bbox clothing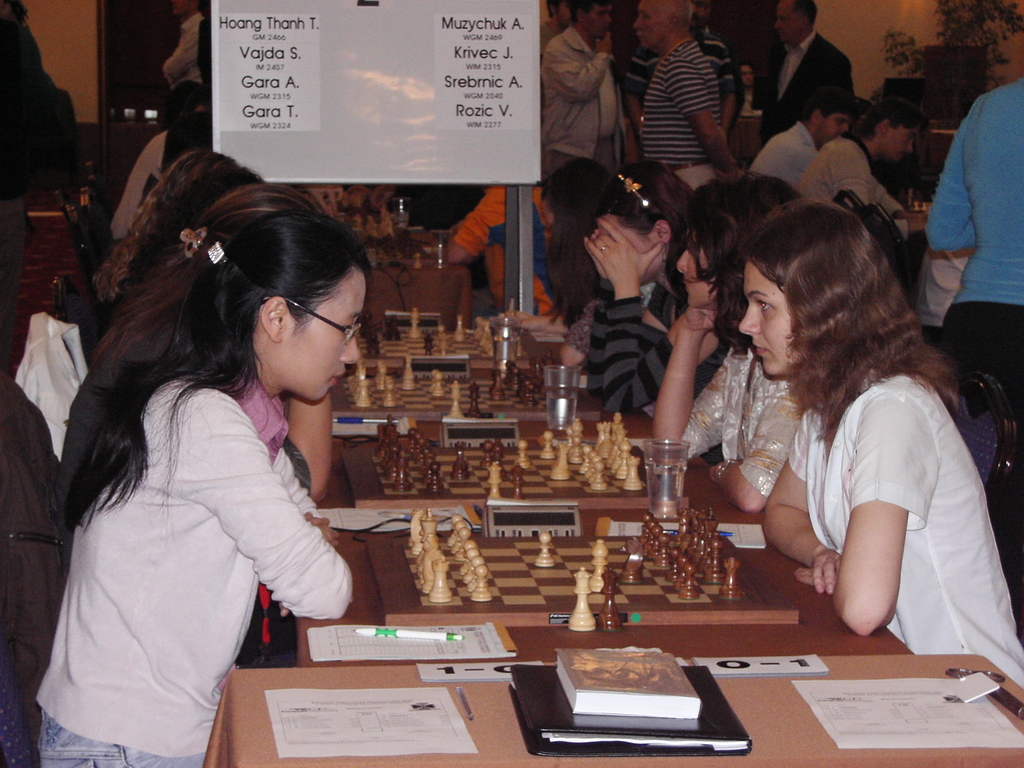
left=691, top=17, right=739, bottom=91
